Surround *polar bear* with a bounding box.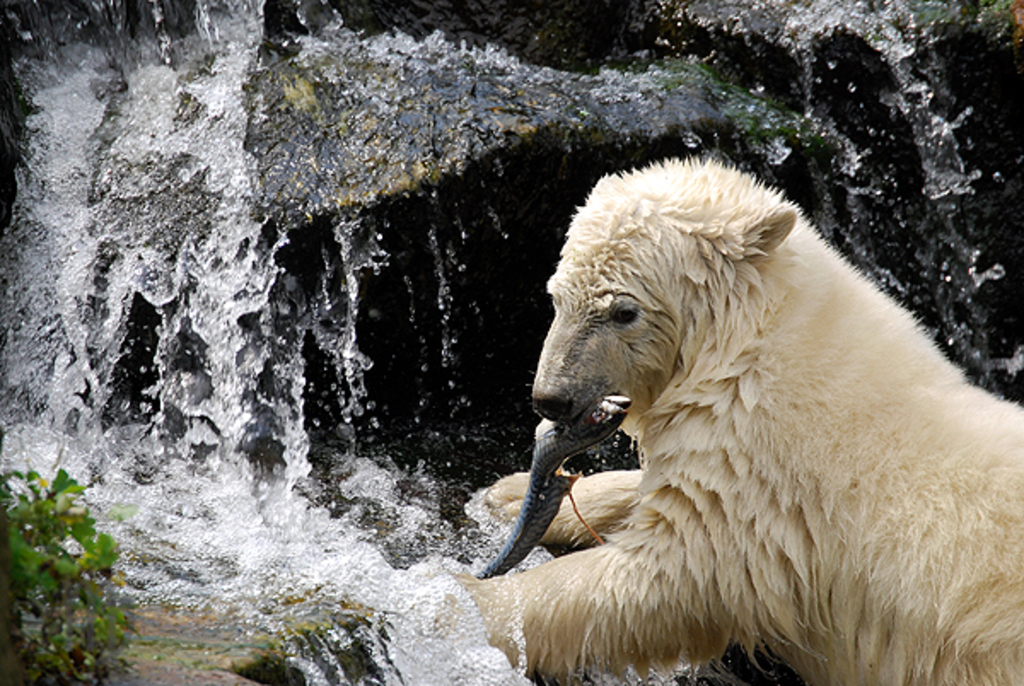
[left=451, top=150, right=1022, bottom=684].
